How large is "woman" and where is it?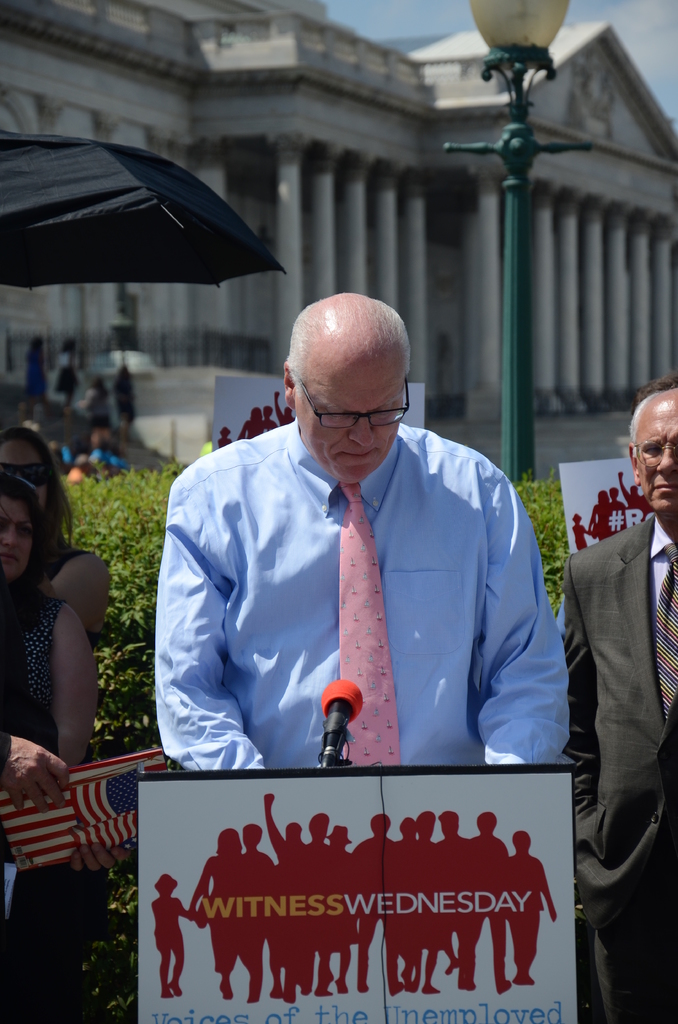
Bounding box: 83, 376, 111, 417.
